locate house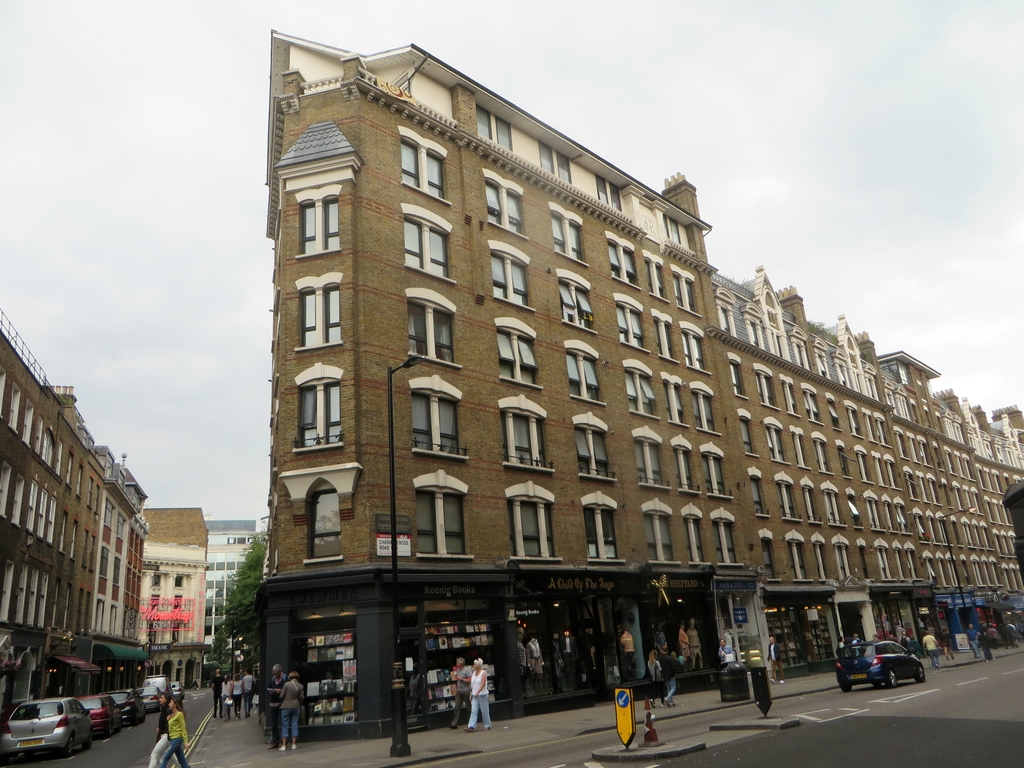
region(707, 265, 879, 679)
